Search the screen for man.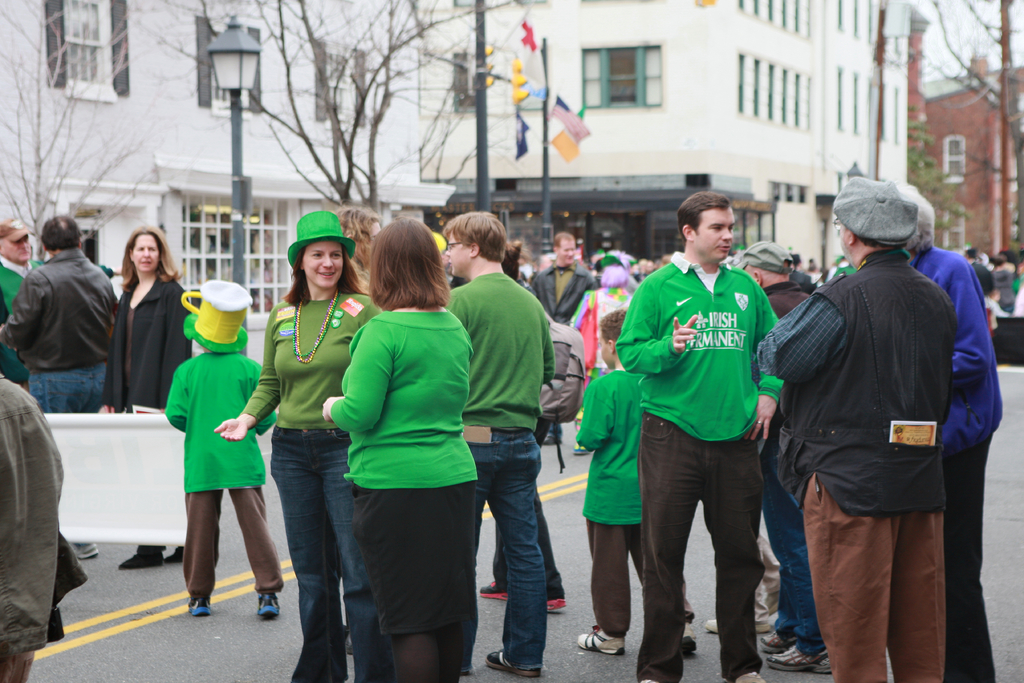
Found at BBox(759, 176, 962, 682).
